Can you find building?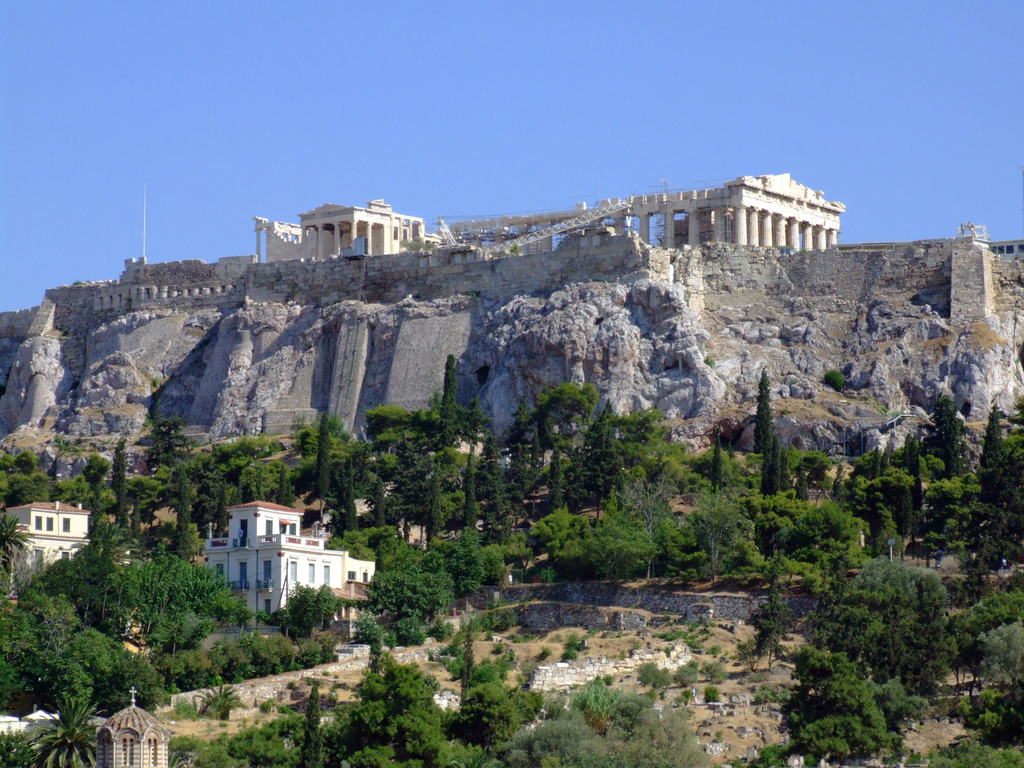
Yes, bounding box: {"x1": 5, "y1": 500, "x2": 119, "y2": 609}.
